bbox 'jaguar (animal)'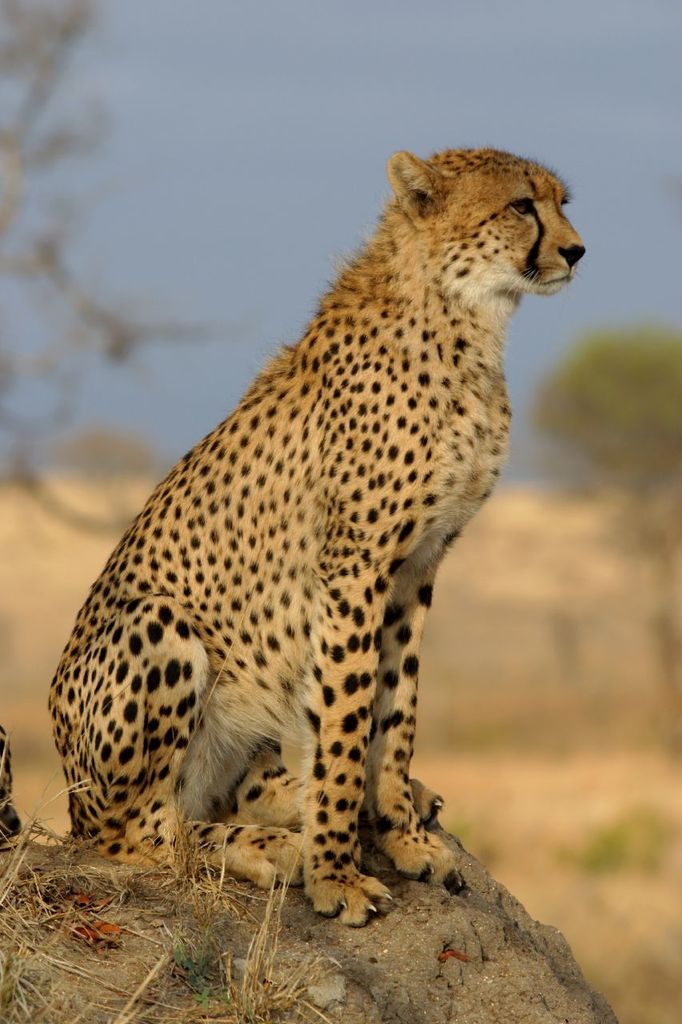
locate(0, 726, 24, 844)
